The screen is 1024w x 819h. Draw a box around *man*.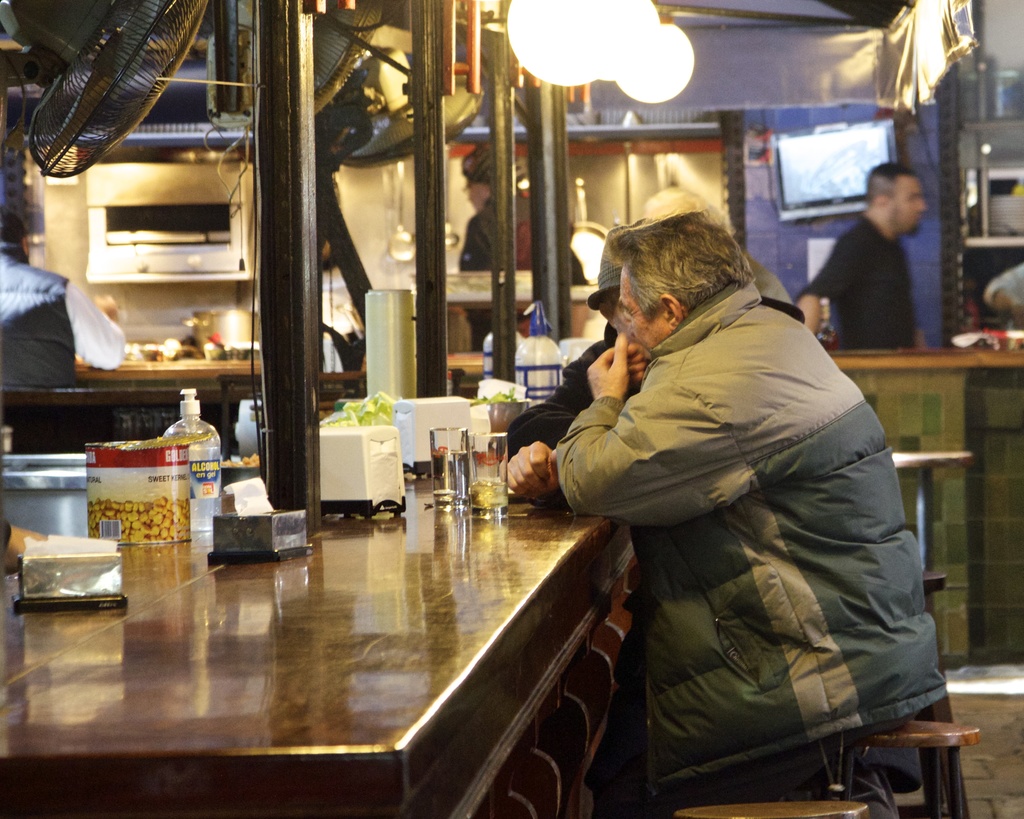
(x1=556, y1=212, x2=952, y2=818).
